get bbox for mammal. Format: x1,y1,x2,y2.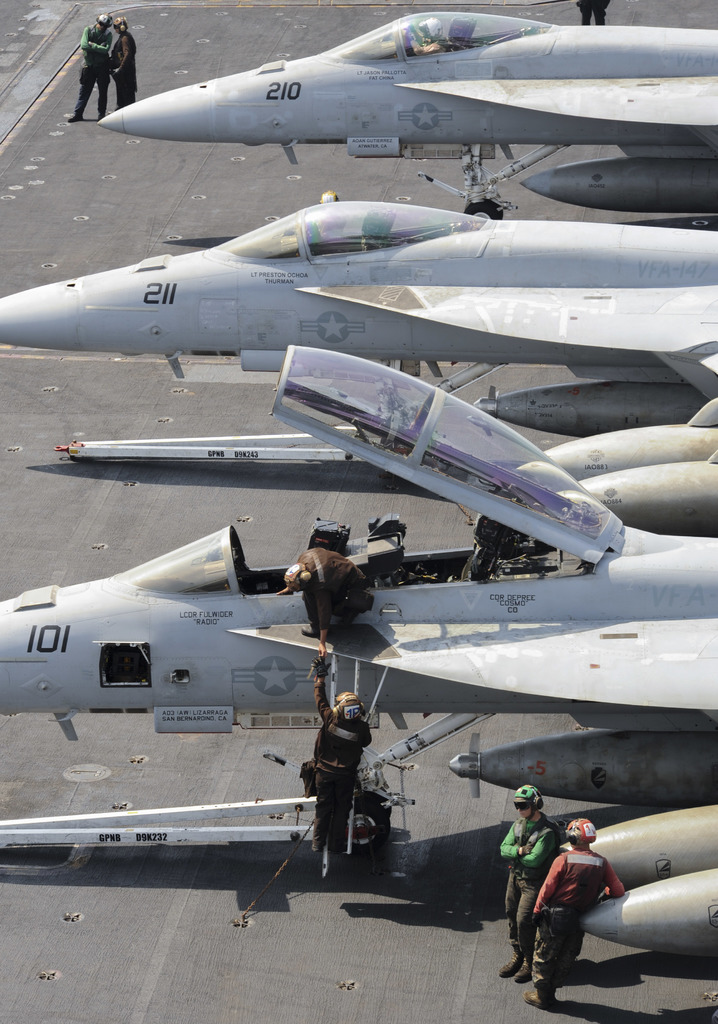
110,12,138,106.
